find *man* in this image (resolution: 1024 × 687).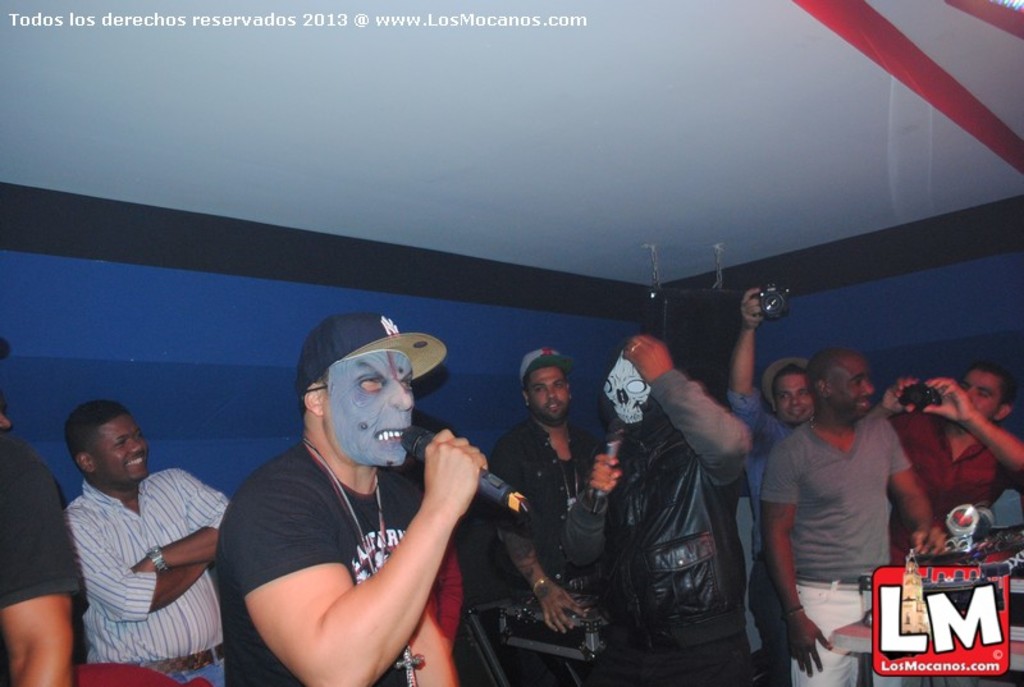
select_region(63, 400, 233, 686).
